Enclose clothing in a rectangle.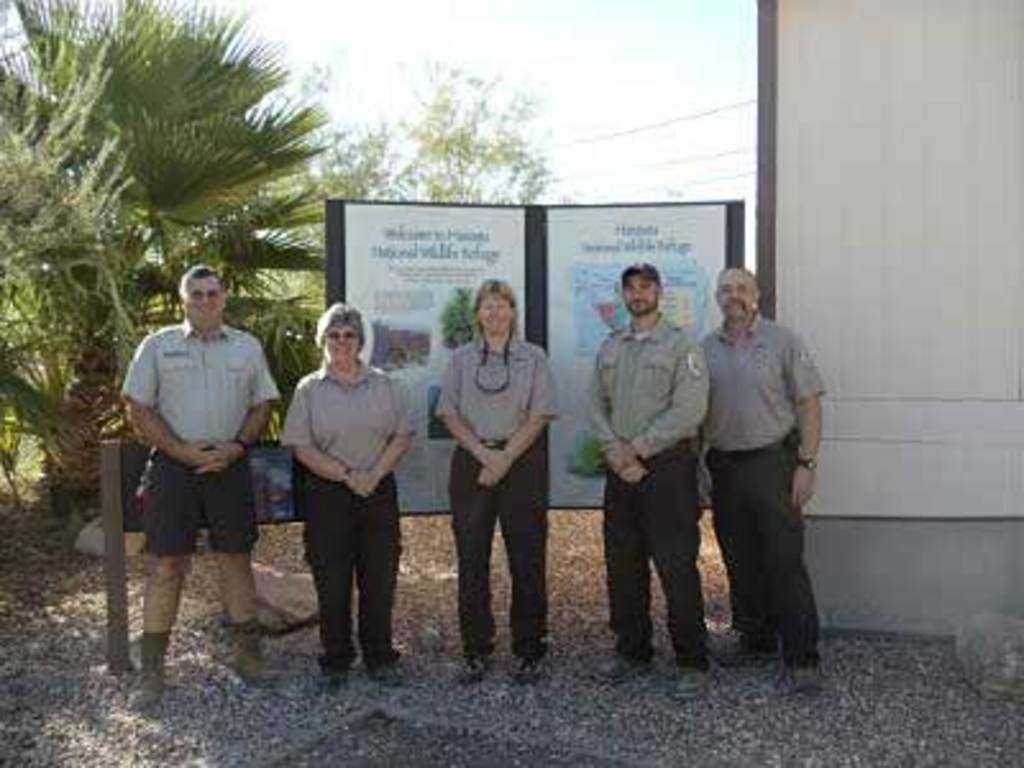
box=[704, 315, 822, 655].
